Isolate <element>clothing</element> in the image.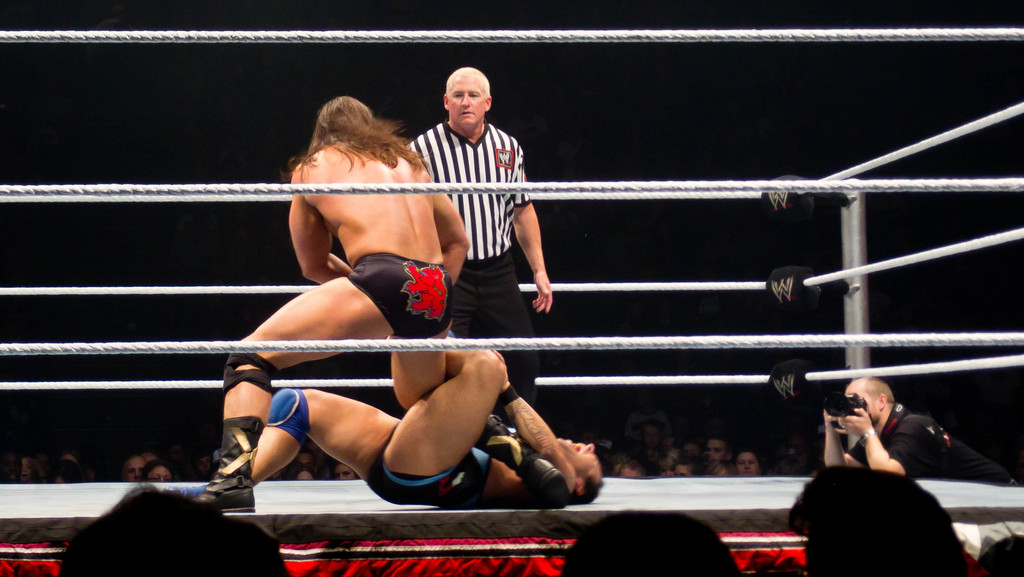
Isolated region: bbox=(350, 253, 450, 332).
